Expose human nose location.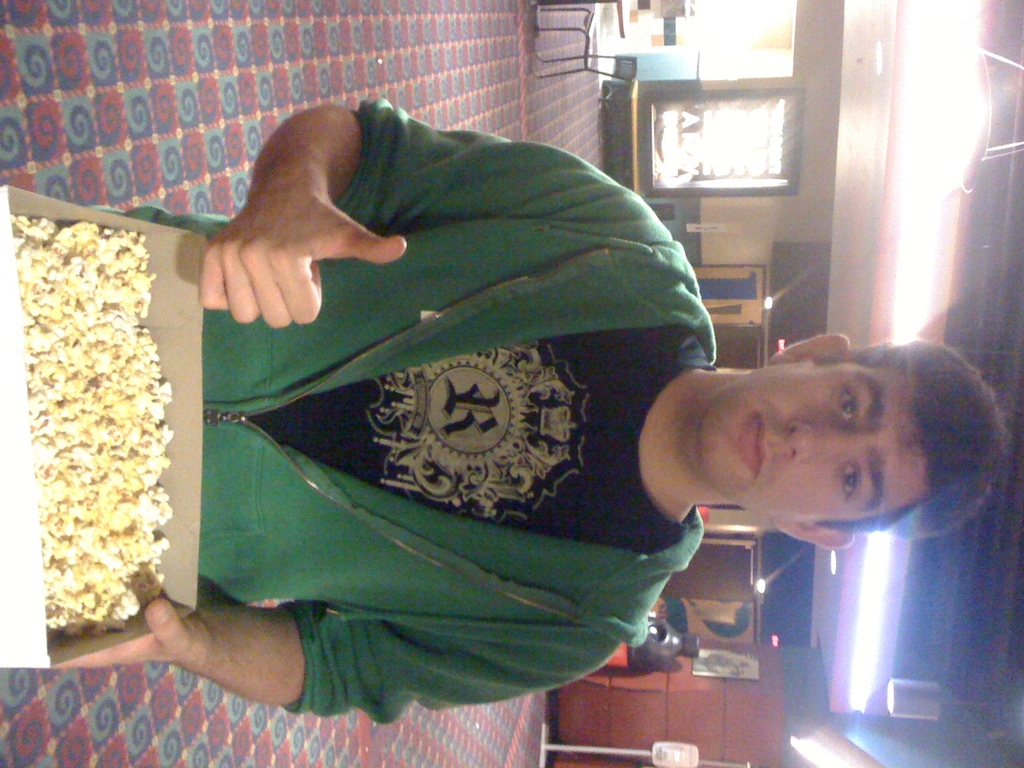
Exposed at bbox(790, 417, 847, 463).
